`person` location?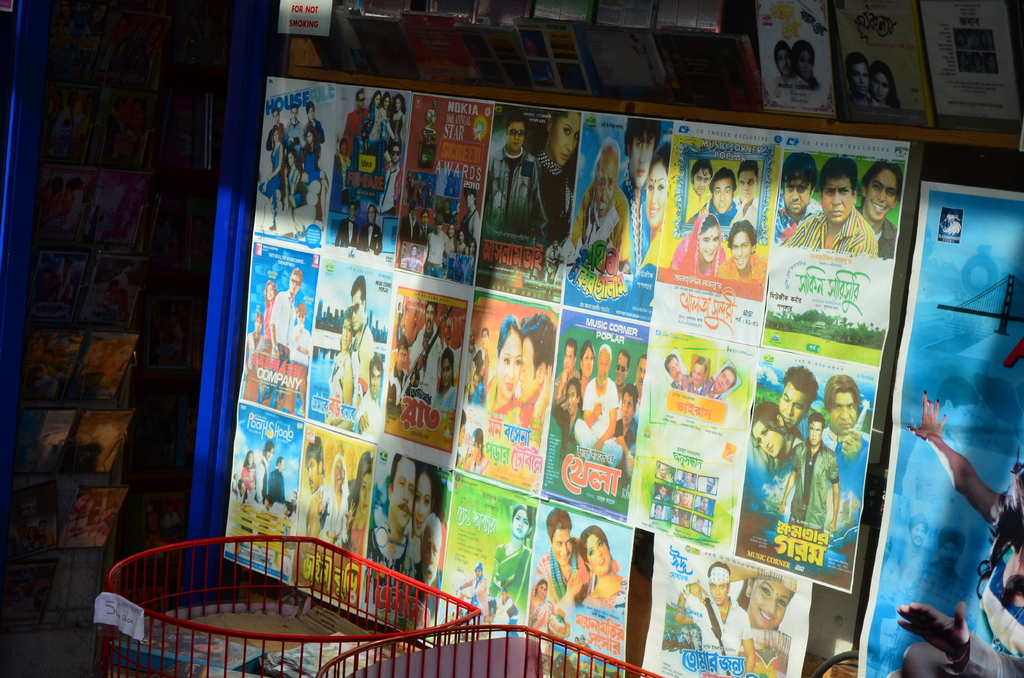
l=620, t=115, r=664, b=271
